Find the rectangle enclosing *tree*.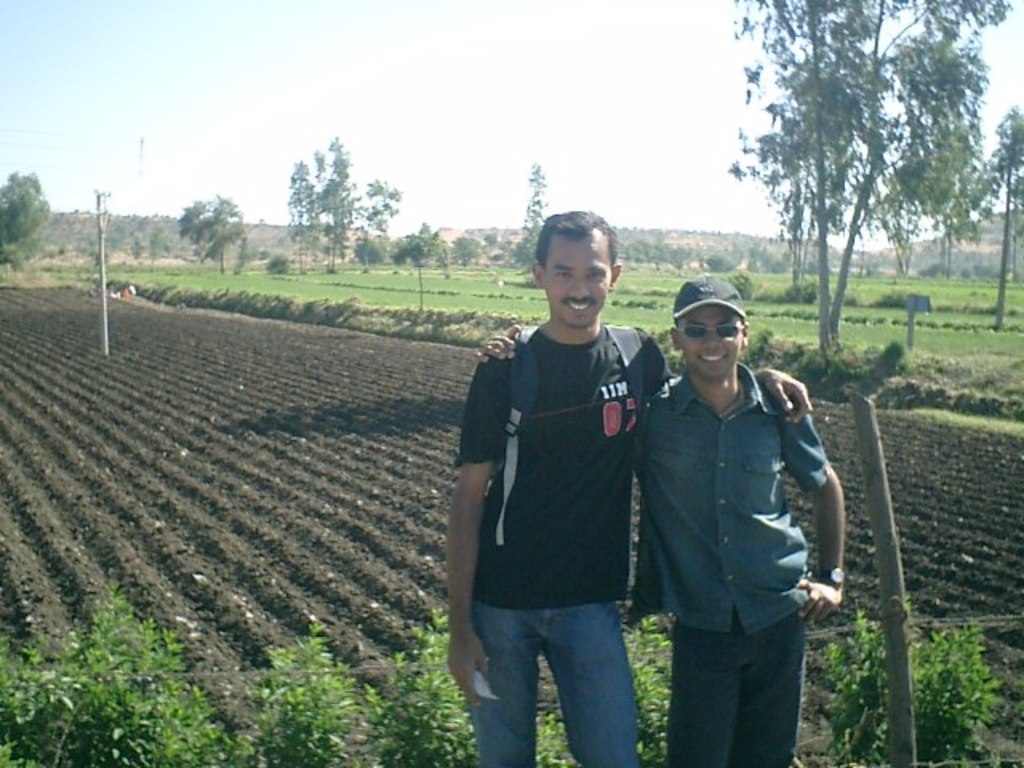
box(360, 176, 398, 254).
